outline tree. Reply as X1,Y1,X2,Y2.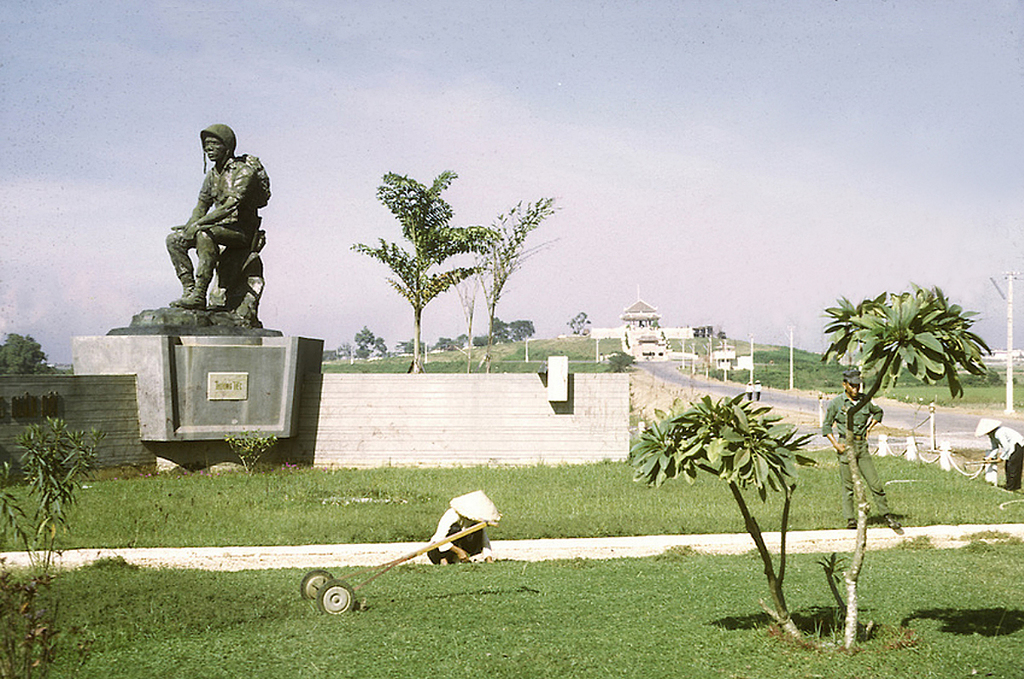
0,334,59,375.
